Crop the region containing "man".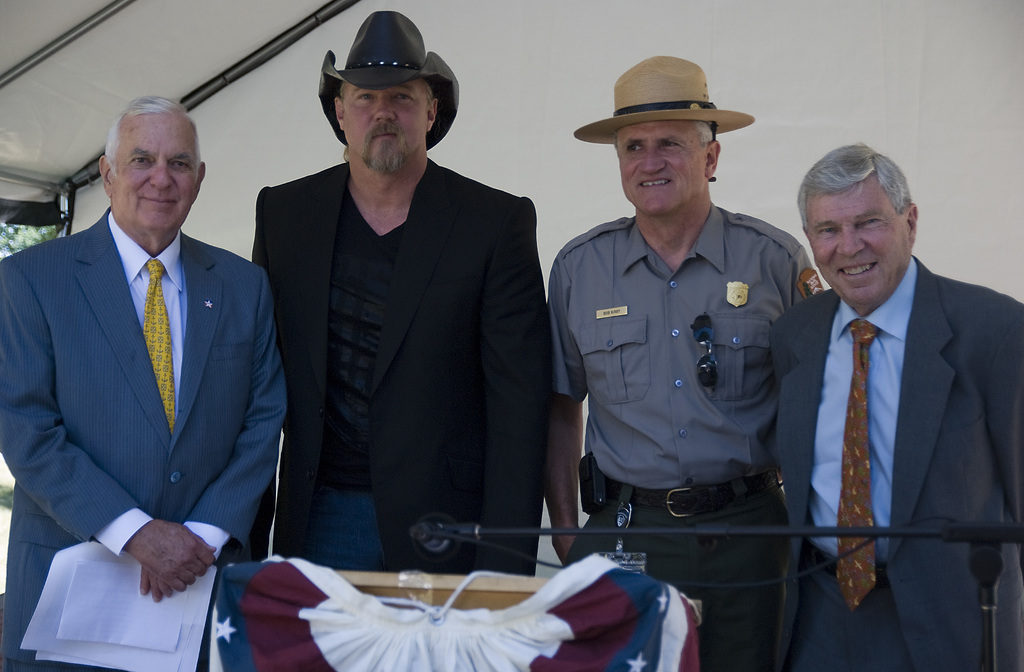
Crop region: x1=252, y1=10, x2=552, y2=580.
